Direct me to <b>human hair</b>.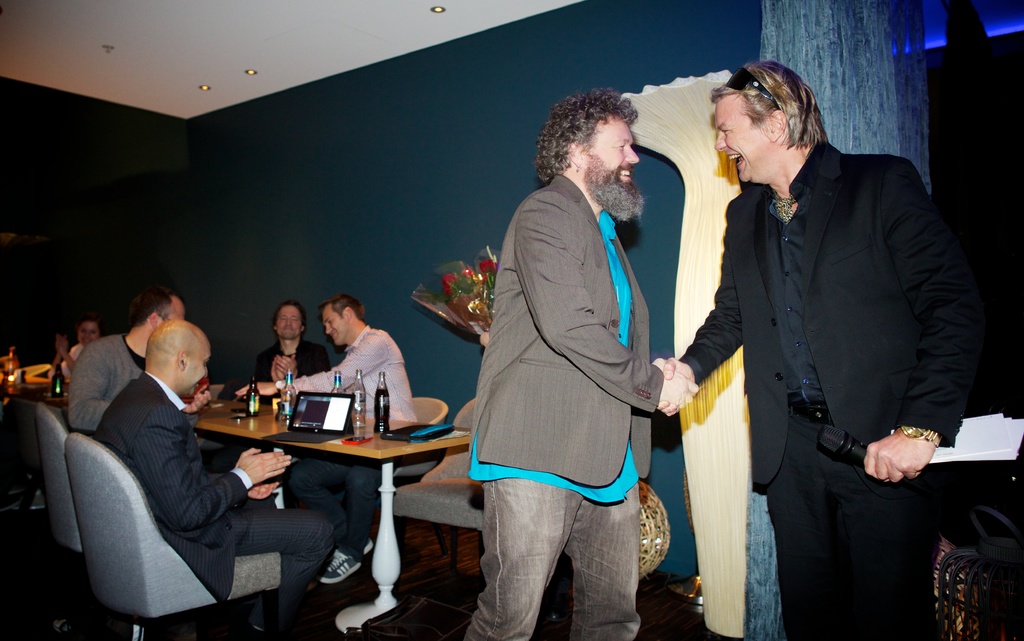
Direction: x1=703, y1=52, x2=831, y2=150.
